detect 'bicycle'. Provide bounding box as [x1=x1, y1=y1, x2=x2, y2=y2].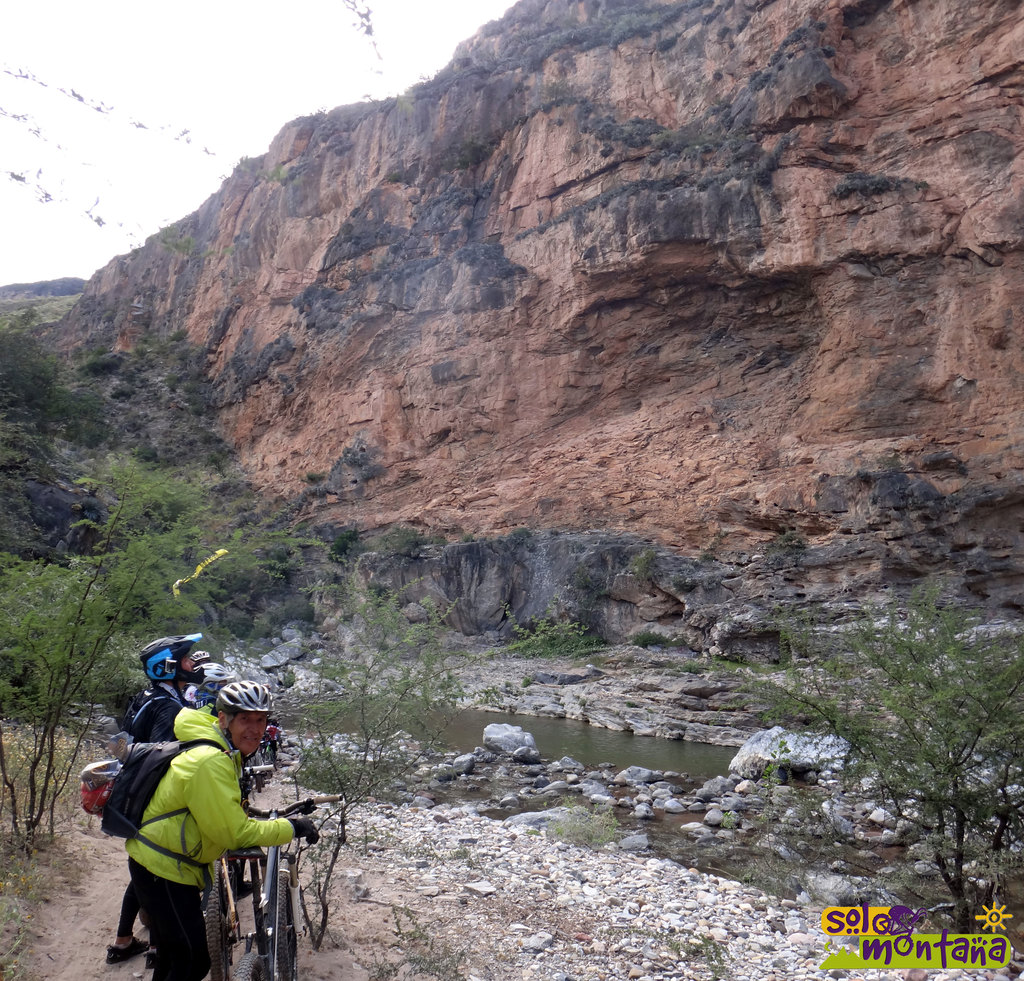
[x1=229, y1=797, x2=342, y2=980].
